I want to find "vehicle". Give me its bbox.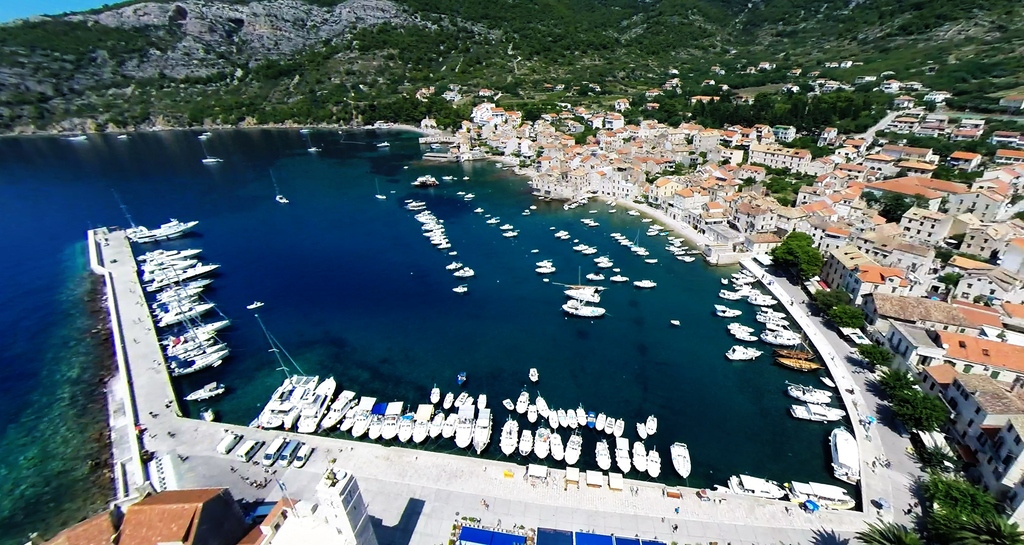
bbox=(217, 431, 238, 461).
